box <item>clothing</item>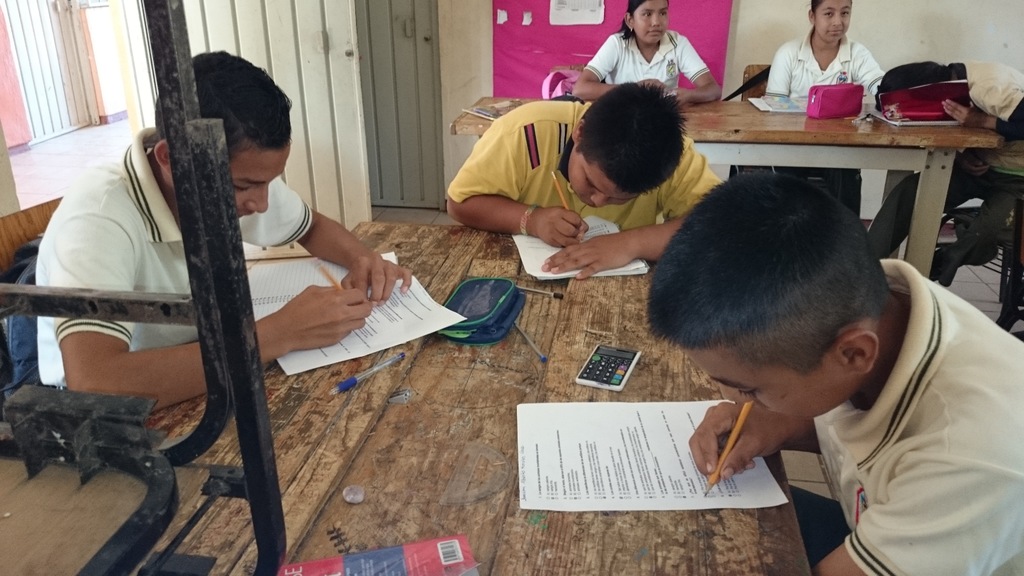
582:26:712:99
